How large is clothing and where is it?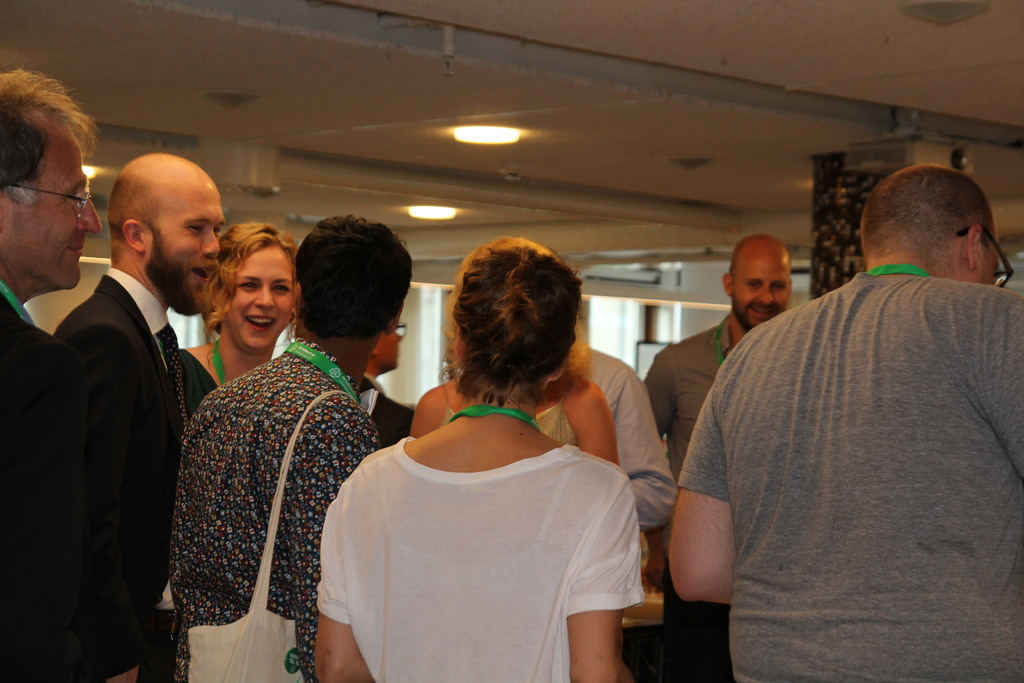
Bounding box: <region>634, 300, 742, 531</region>.
